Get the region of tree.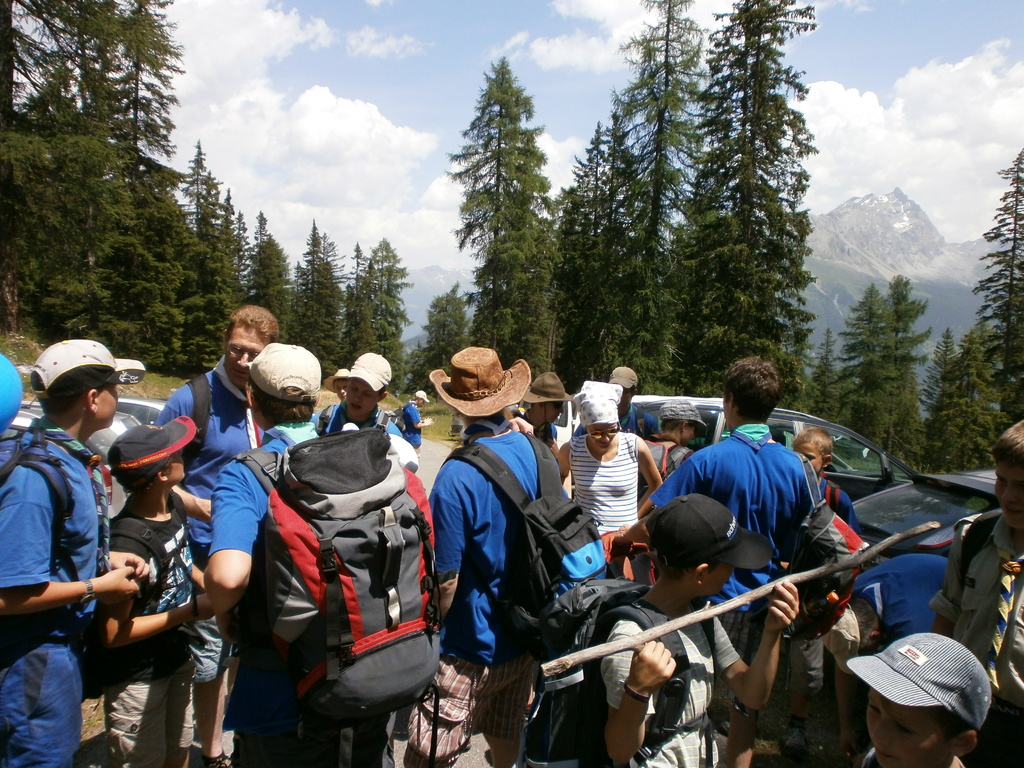
<bbox>918, 328, 959, 445</bbox>.
